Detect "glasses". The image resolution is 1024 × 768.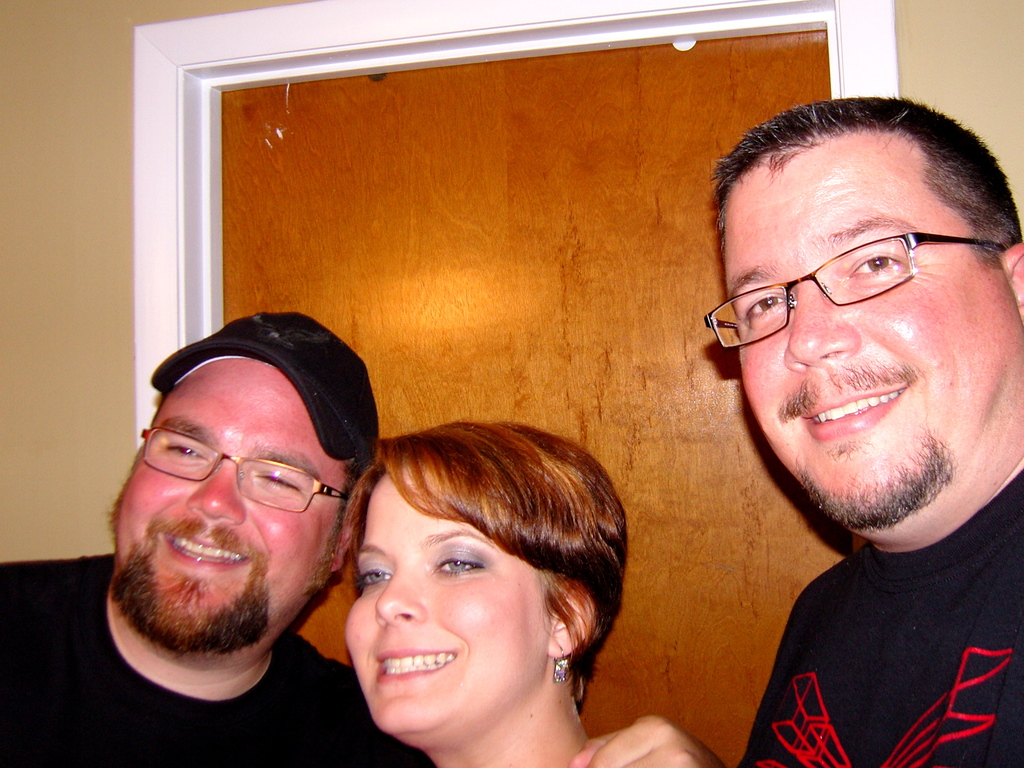
[702, 220, 994, 335].
